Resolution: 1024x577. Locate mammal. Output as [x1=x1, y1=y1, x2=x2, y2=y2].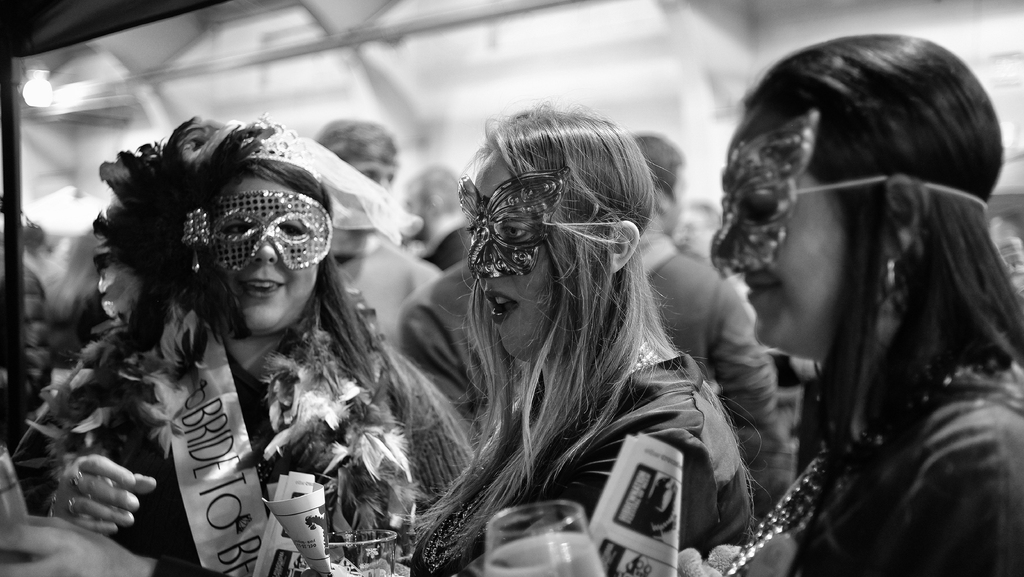
[x1=641, y1=69, x2=1019, y2=576].
